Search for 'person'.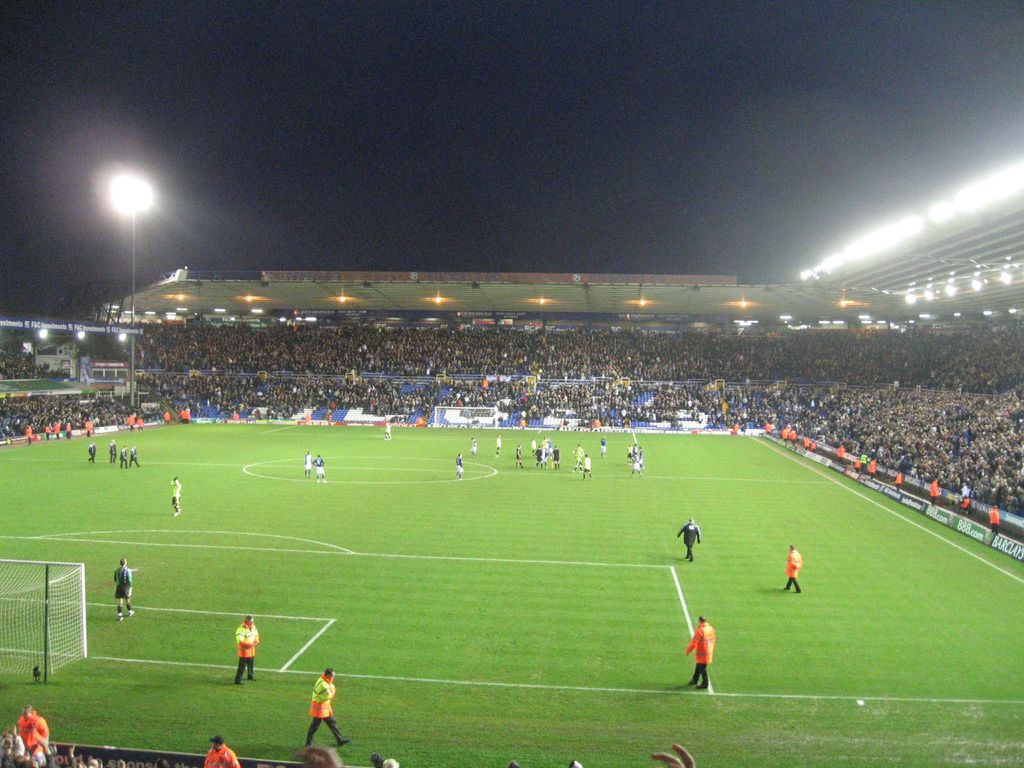
Found at l=204, t=735, r=239, b=767.
